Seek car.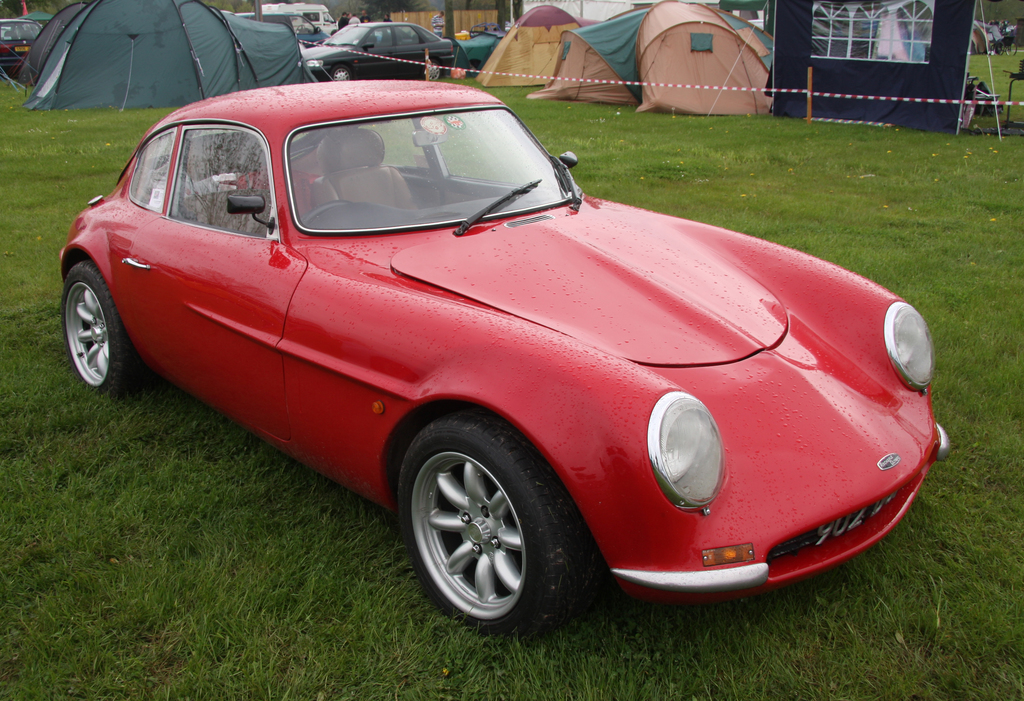
26, 78, 929, 632.
